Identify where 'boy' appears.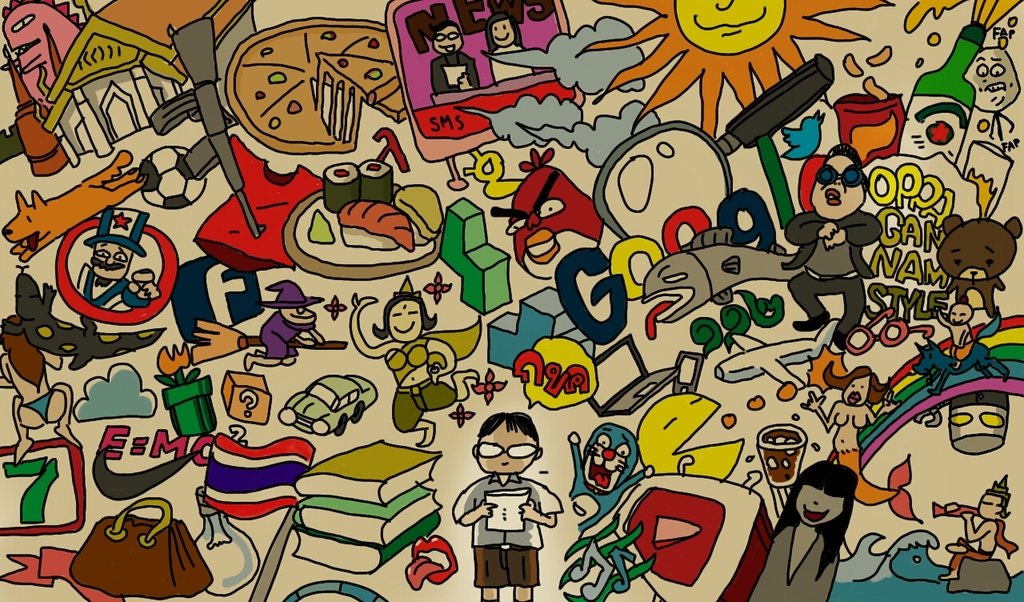
Appears at (x1=451, y1=411, x2=562, y2=601).
